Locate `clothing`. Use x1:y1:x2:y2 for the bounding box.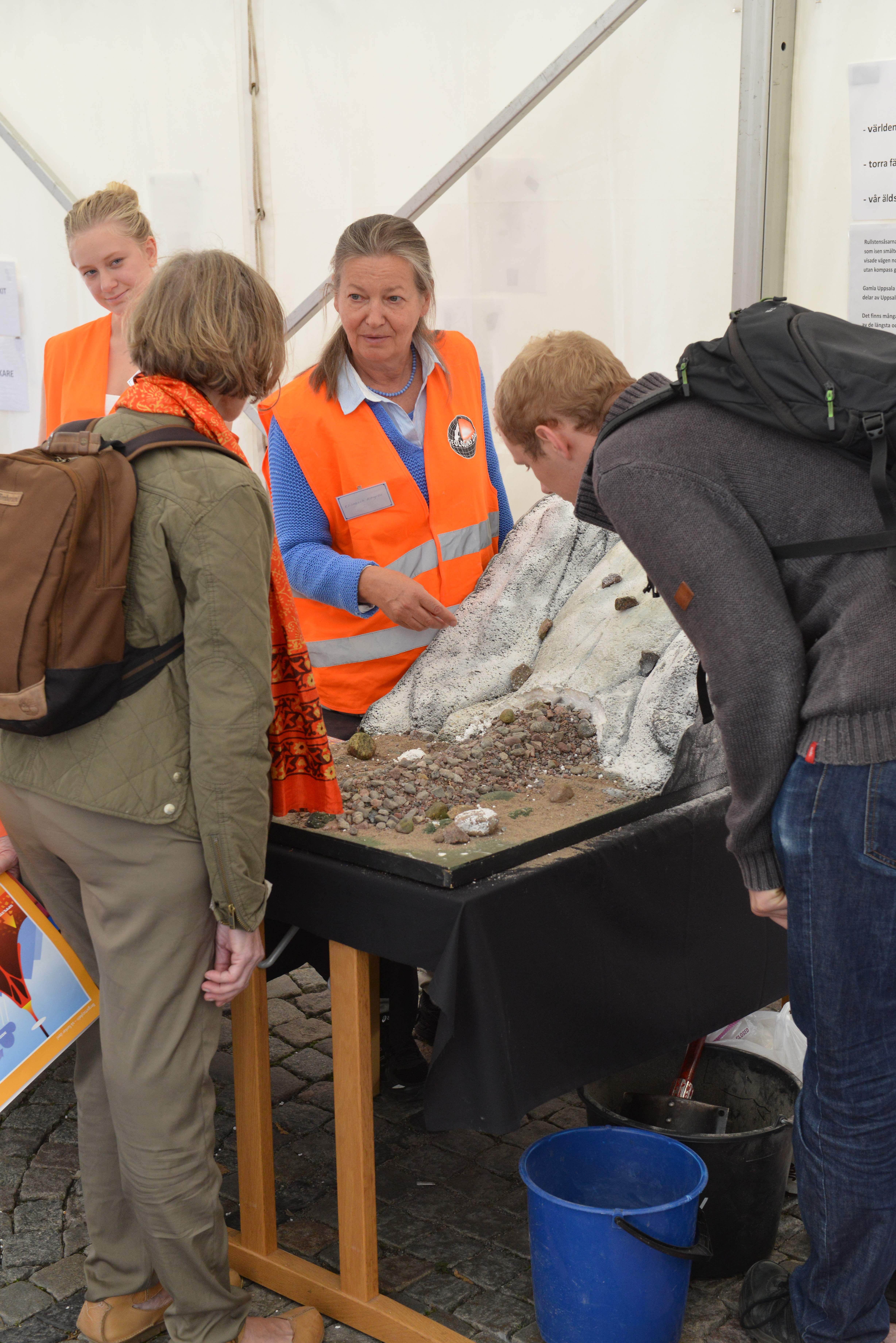
8:57:27:83.
